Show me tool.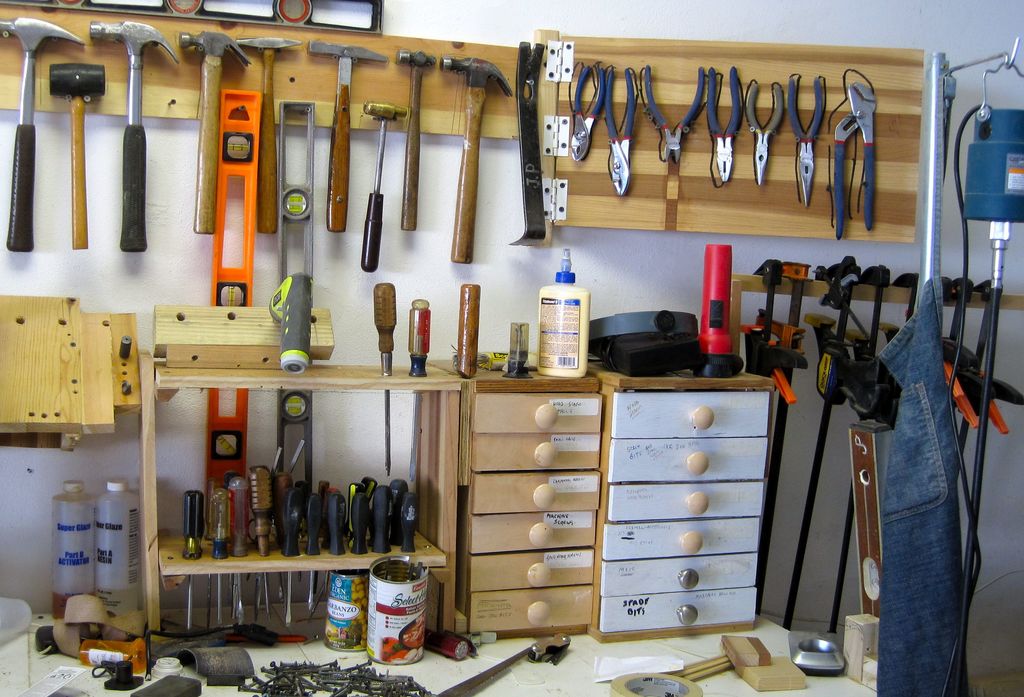
tool is here: box=[375, 284, 400, 476].
